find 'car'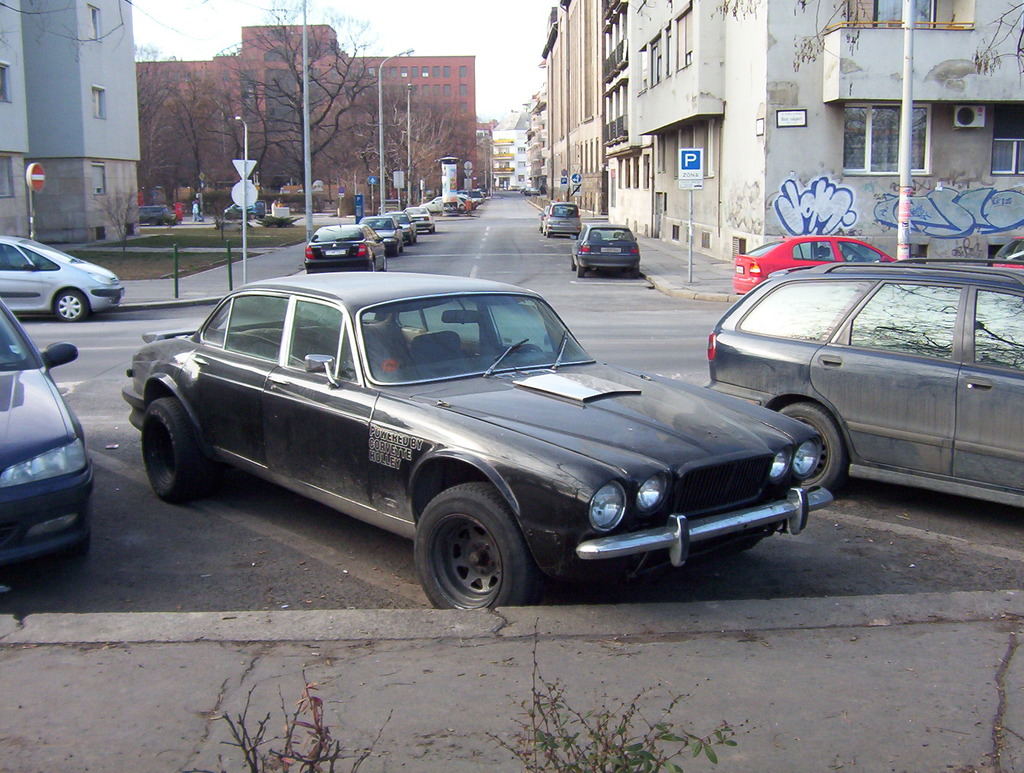
left=570, top=220, right=643, bottom=275
